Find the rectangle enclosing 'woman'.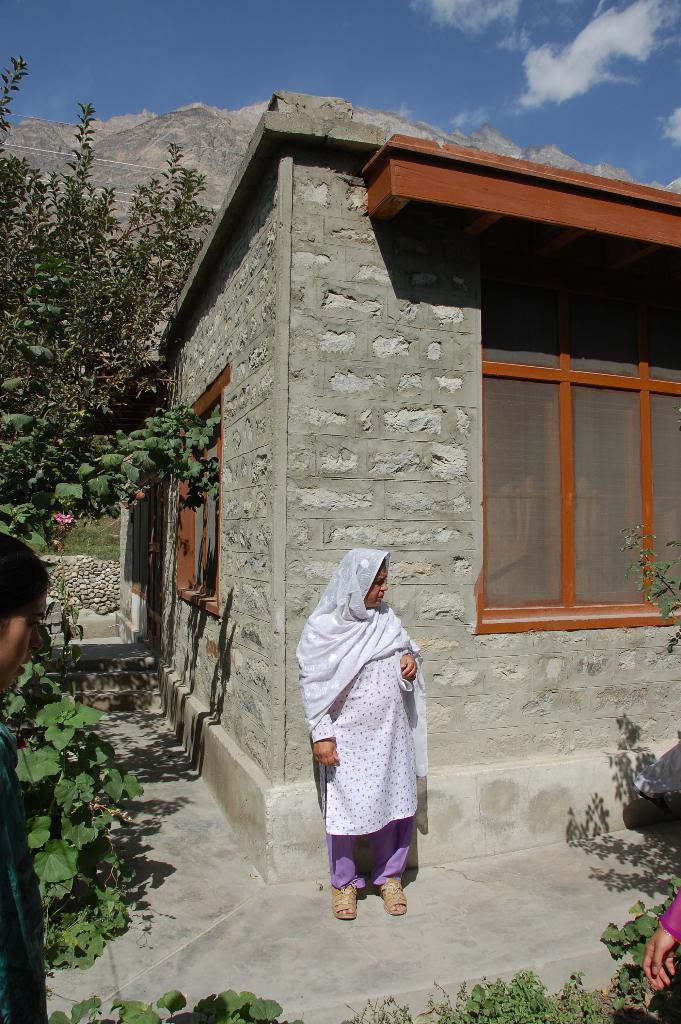
[x1=0, y1=532, x2=58, y2=1023].
